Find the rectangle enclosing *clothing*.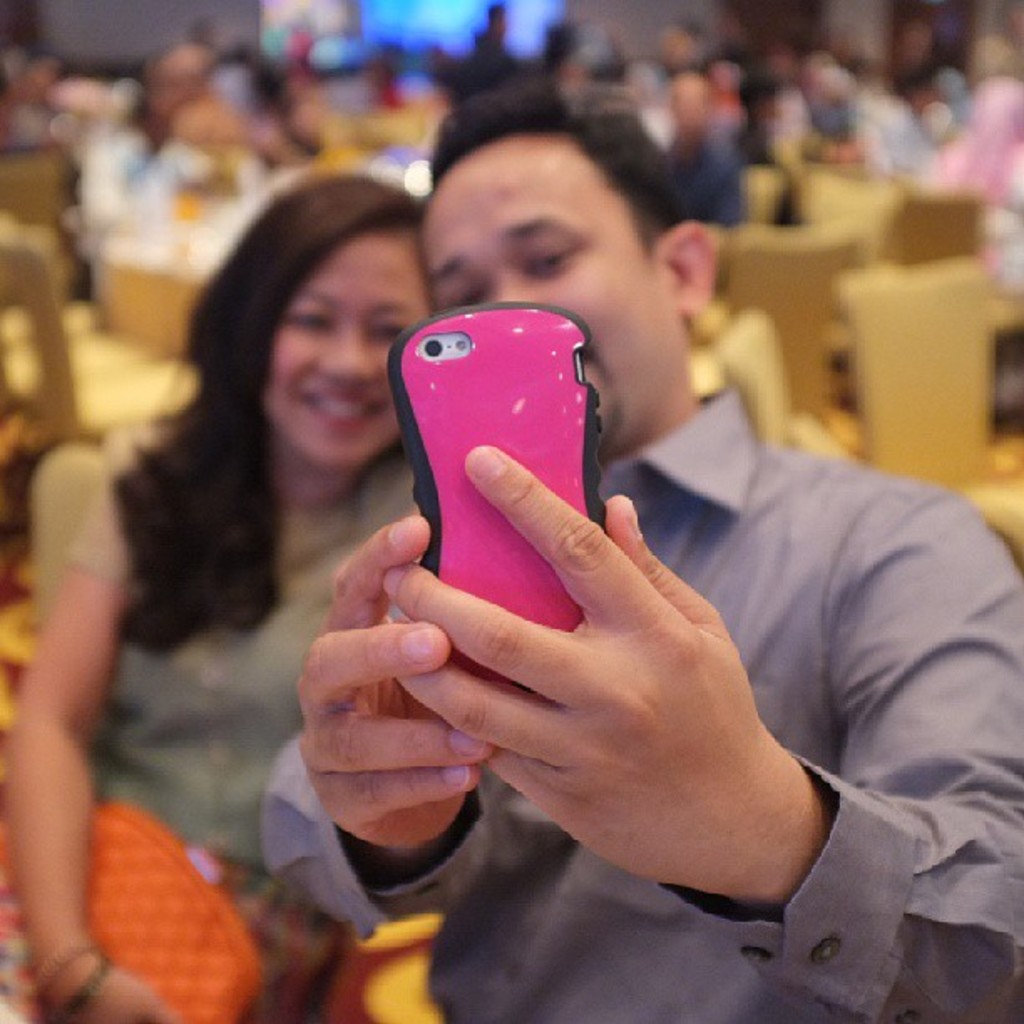
<bbox>0, 417, 415, 1022</bbox>.
